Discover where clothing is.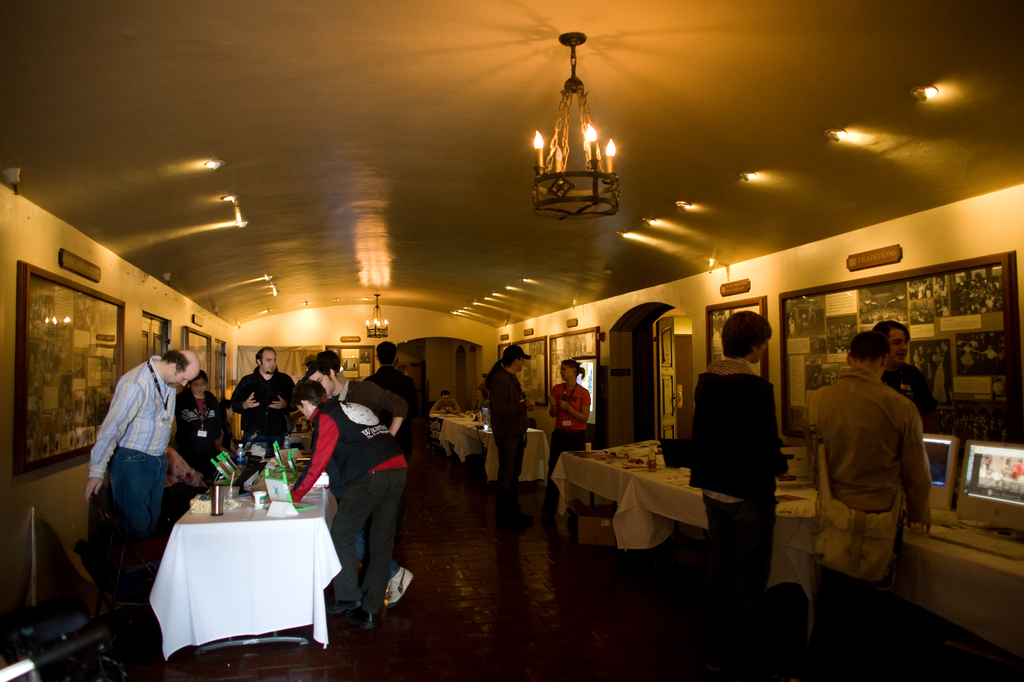
Discovered at (430,397,459,410).
